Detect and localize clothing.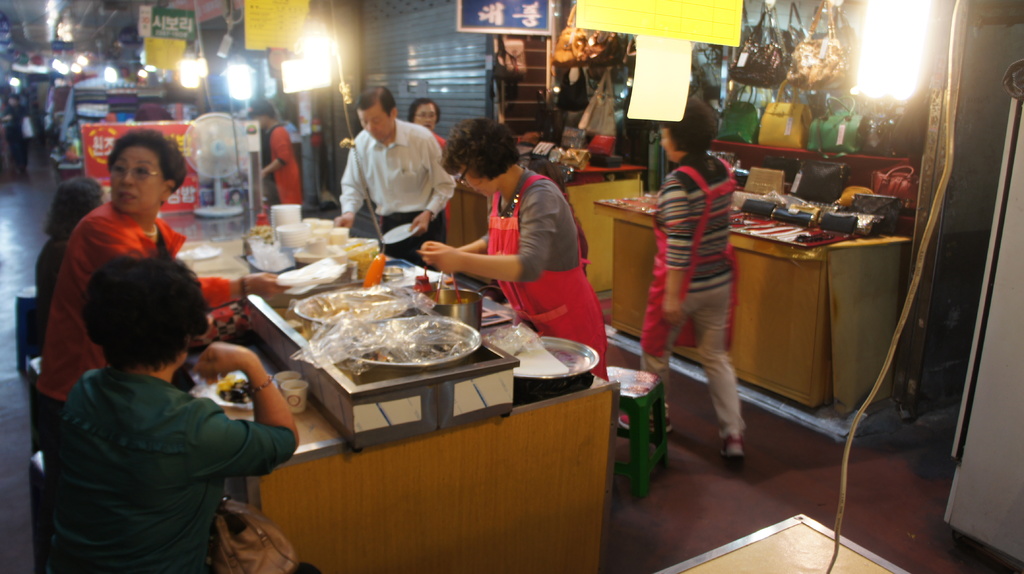
Localized at 35:238:70:335.
